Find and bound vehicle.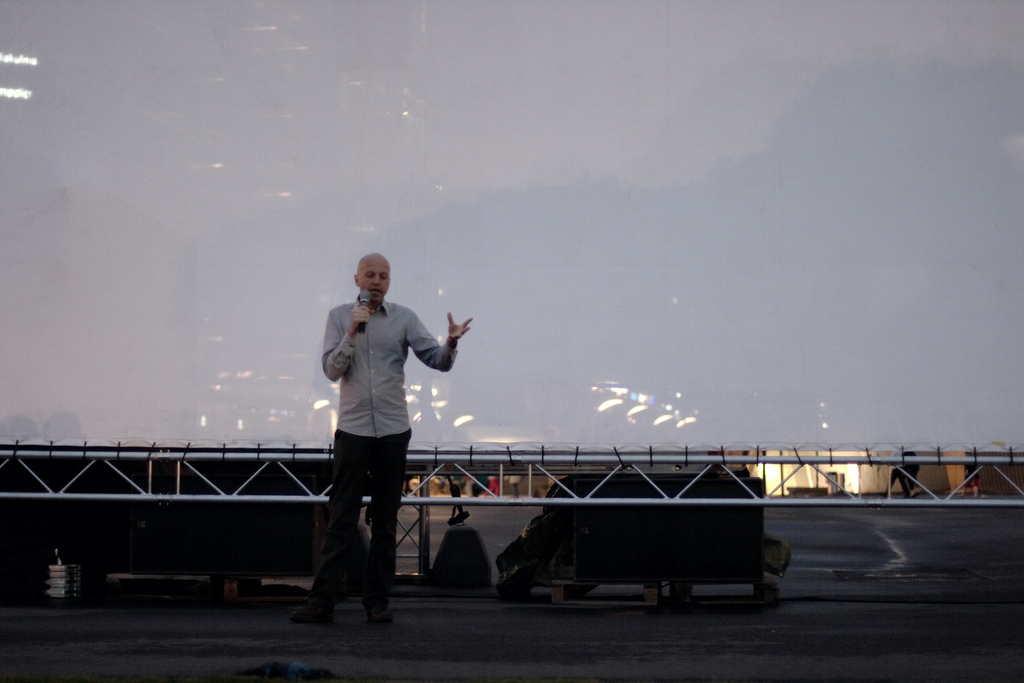
Bound: left=0, top=450, right=378, bottom=584.
